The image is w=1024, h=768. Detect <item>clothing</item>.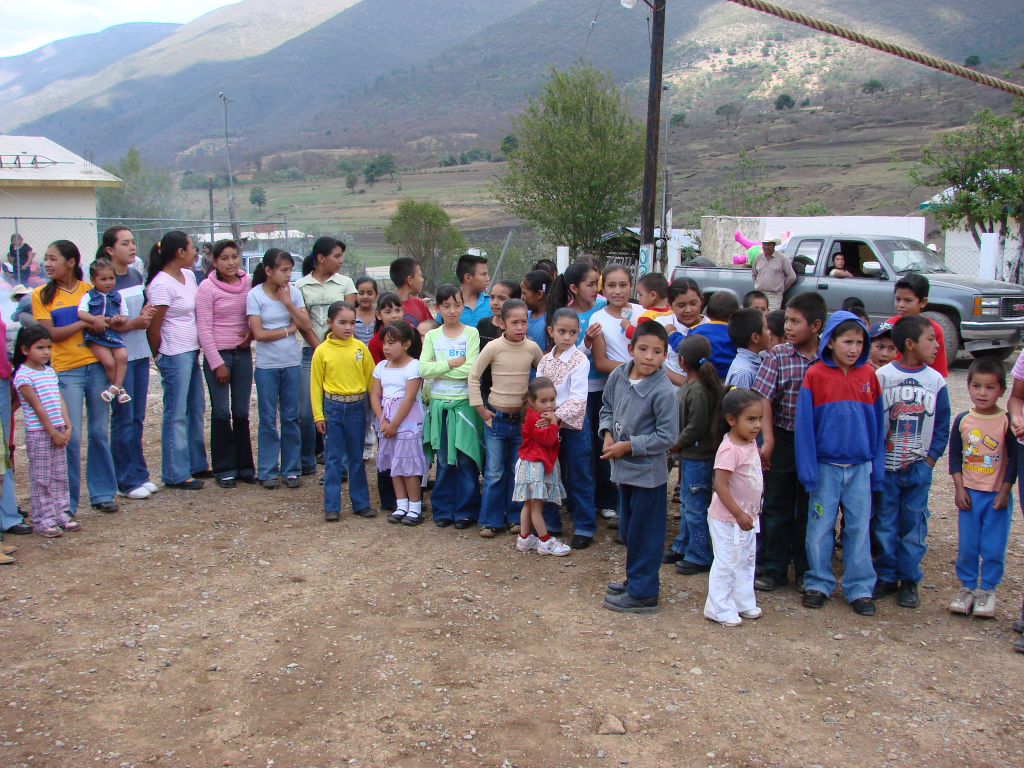
Detection: select_region(297, 270, 349, 458).
